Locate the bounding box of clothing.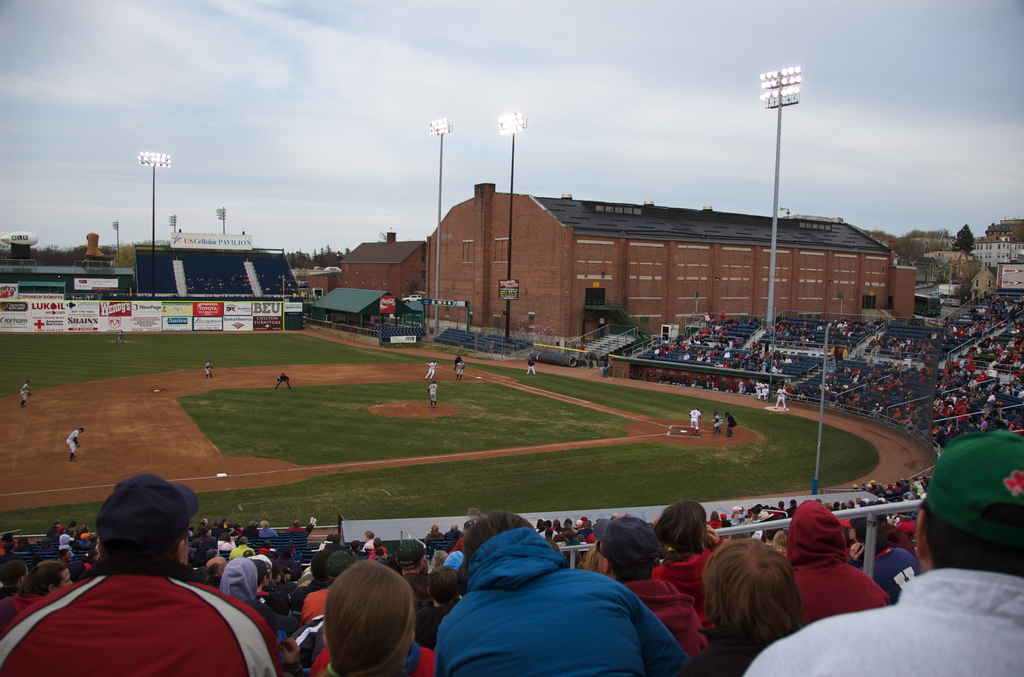
Bounding box: box(20, 380, 29, 399).
